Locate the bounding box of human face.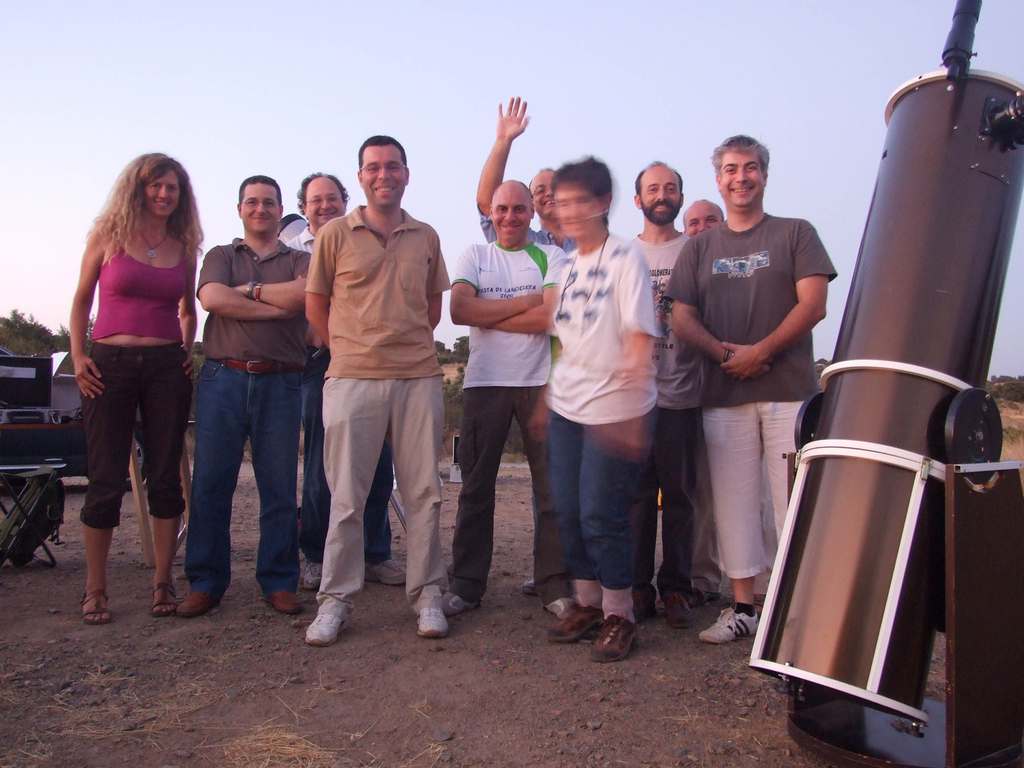
Bounding box: <bbox>684, 203, 720, 234</bbox>.
